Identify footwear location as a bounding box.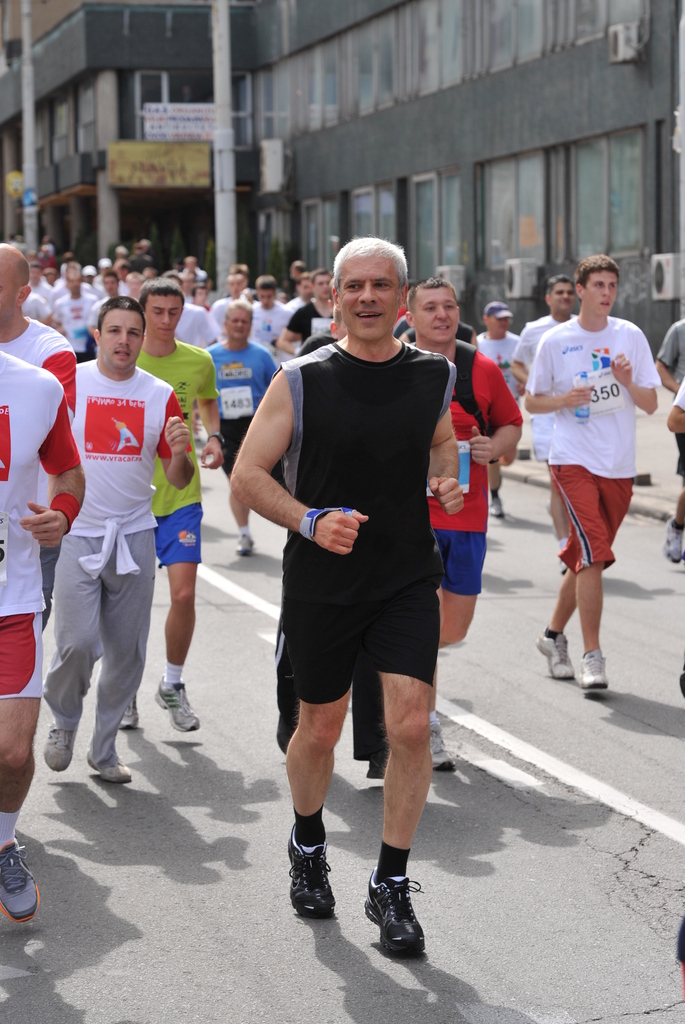
rect(577, 648, 612, 694).
